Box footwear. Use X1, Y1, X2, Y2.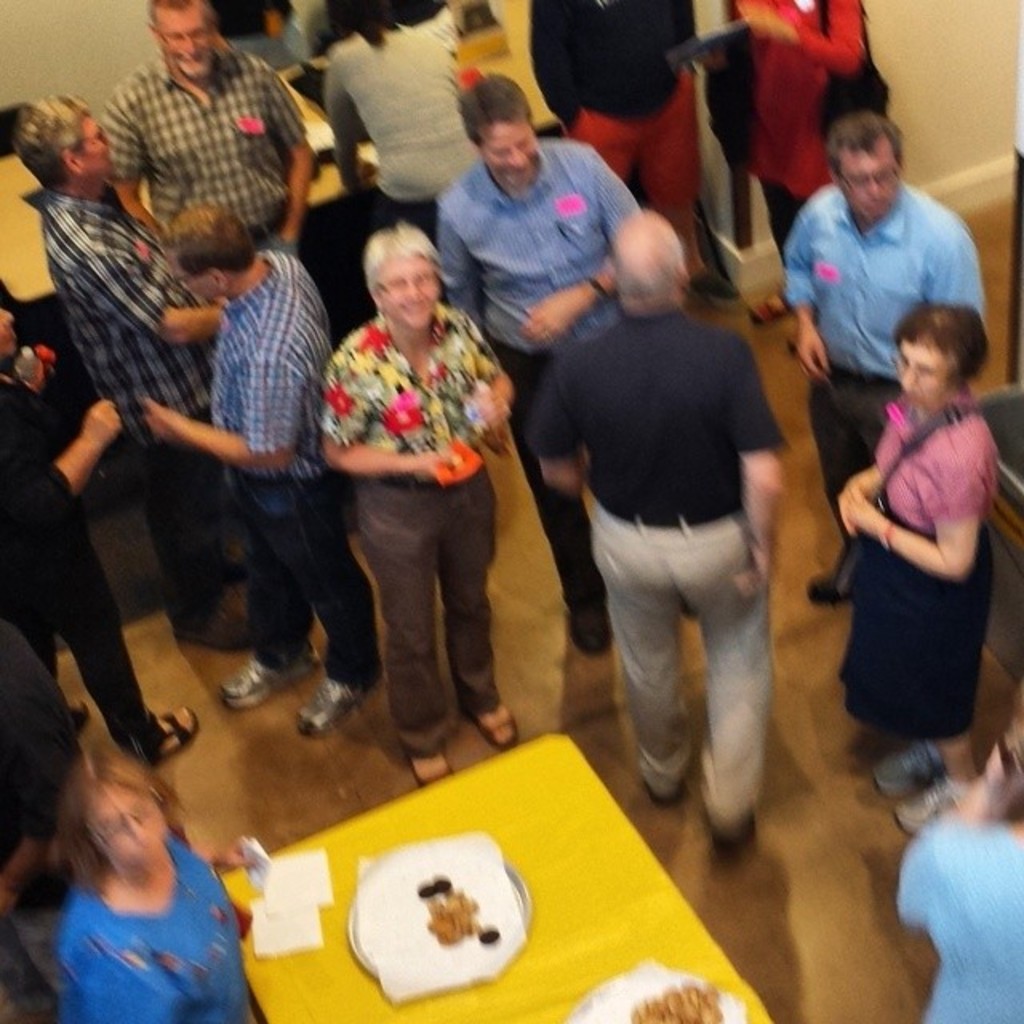
222, 658, 322, 707.
